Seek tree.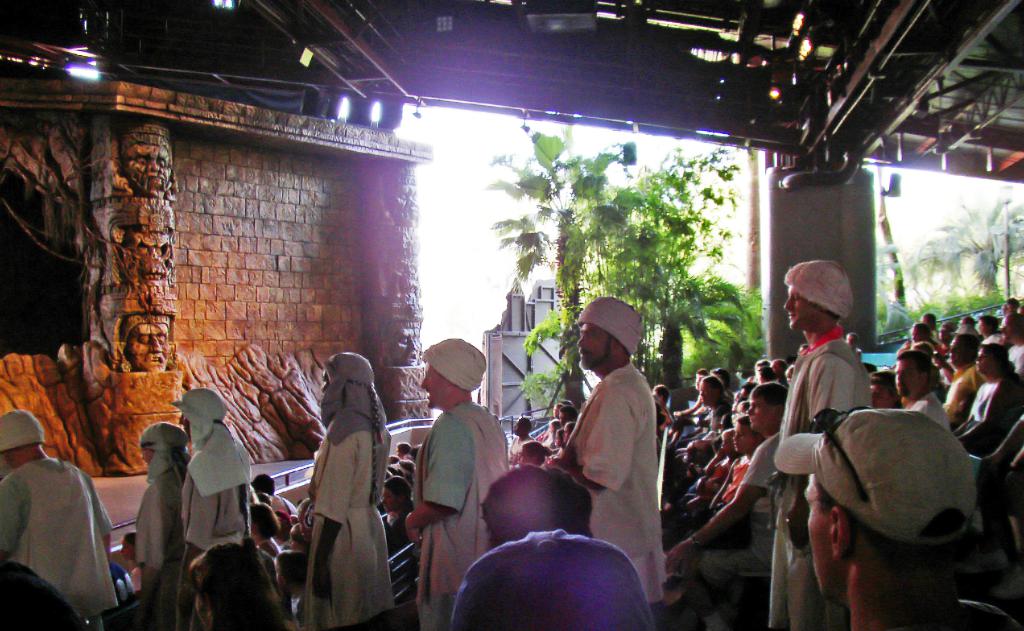
bbox=[904, 188, 1023, 300].
